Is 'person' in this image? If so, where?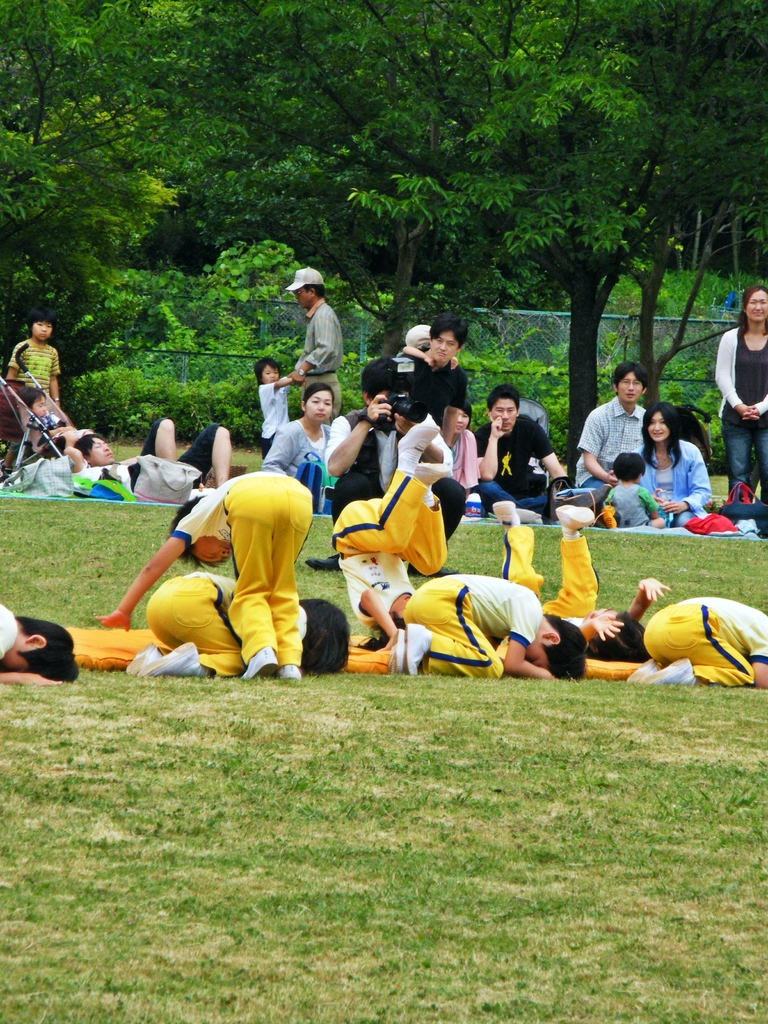
Yes, at 93, 473, 324, 683.
